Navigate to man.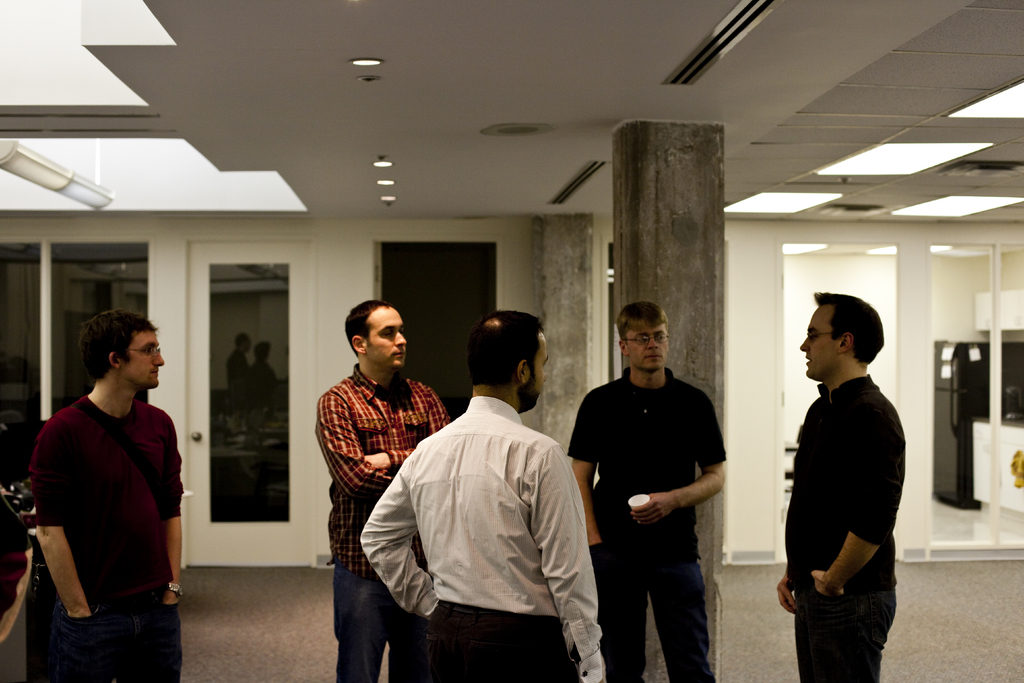
Navigation target: BBox(567, 304, 724, 682).
